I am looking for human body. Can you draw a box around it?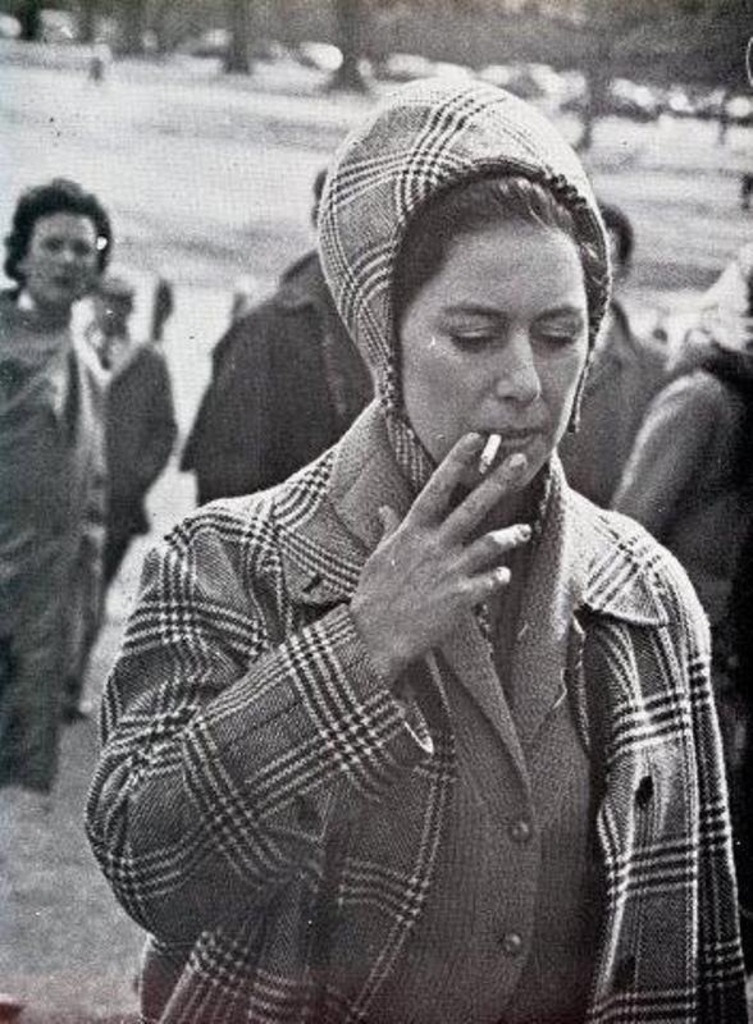
Sure, the bounding box is (0, 164, 168, 867).
